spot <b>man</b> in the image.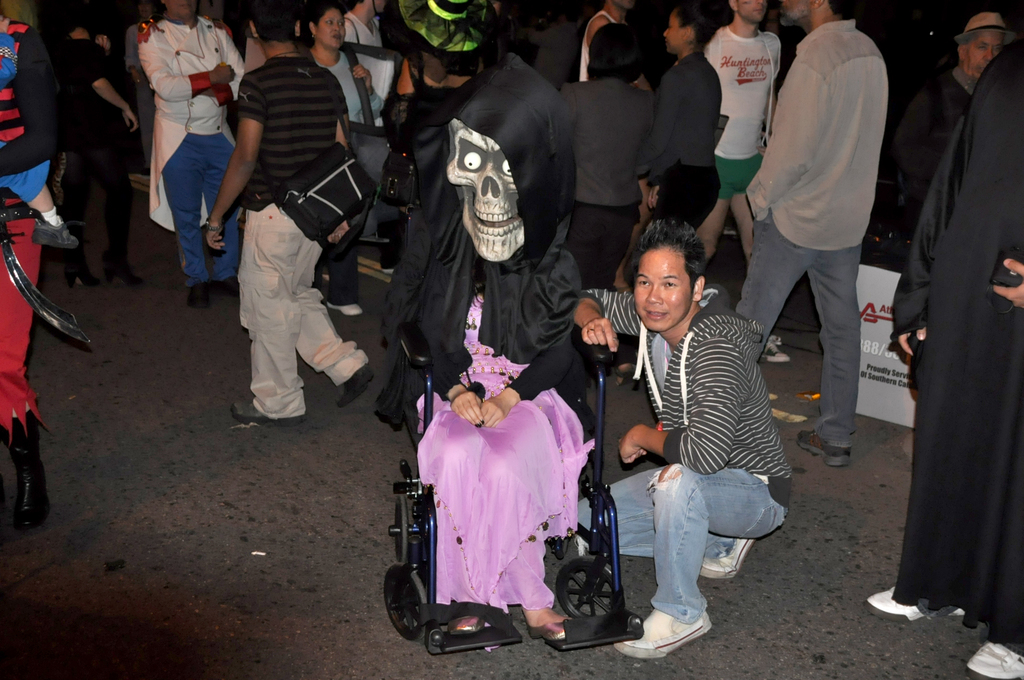
<b>man</b> found at select_region(703, 0, 789, 364).
